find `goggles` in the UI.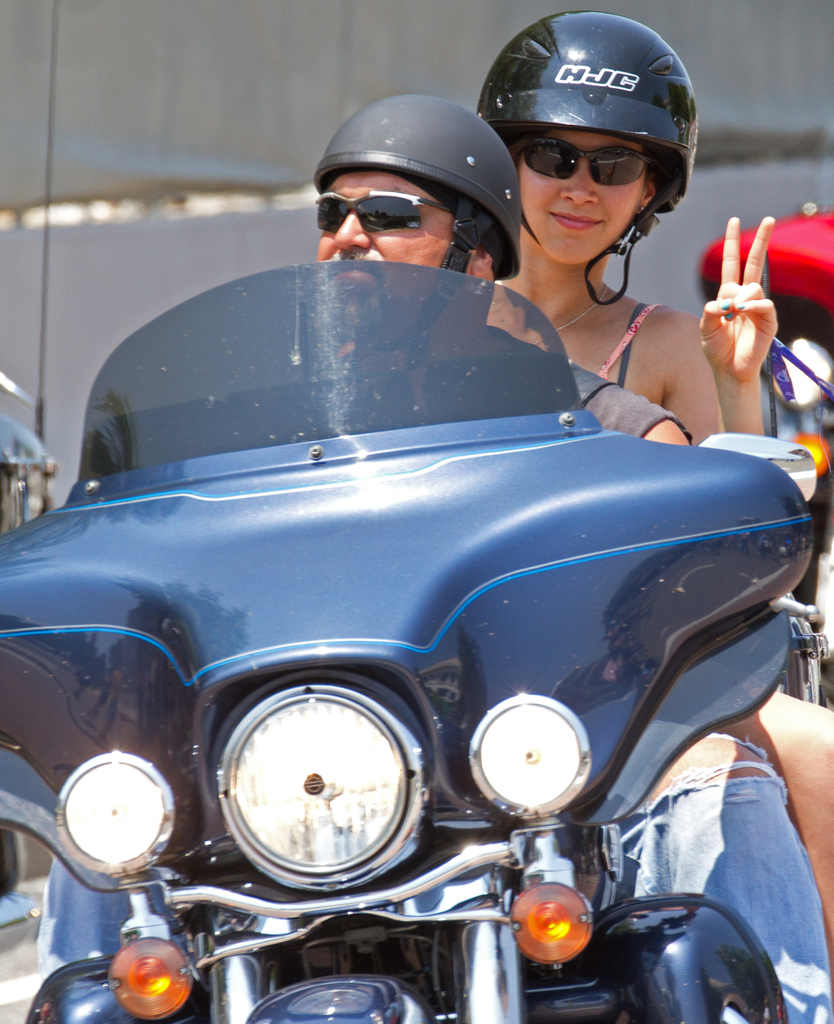
UI element at [516, 136, 654, 190].
